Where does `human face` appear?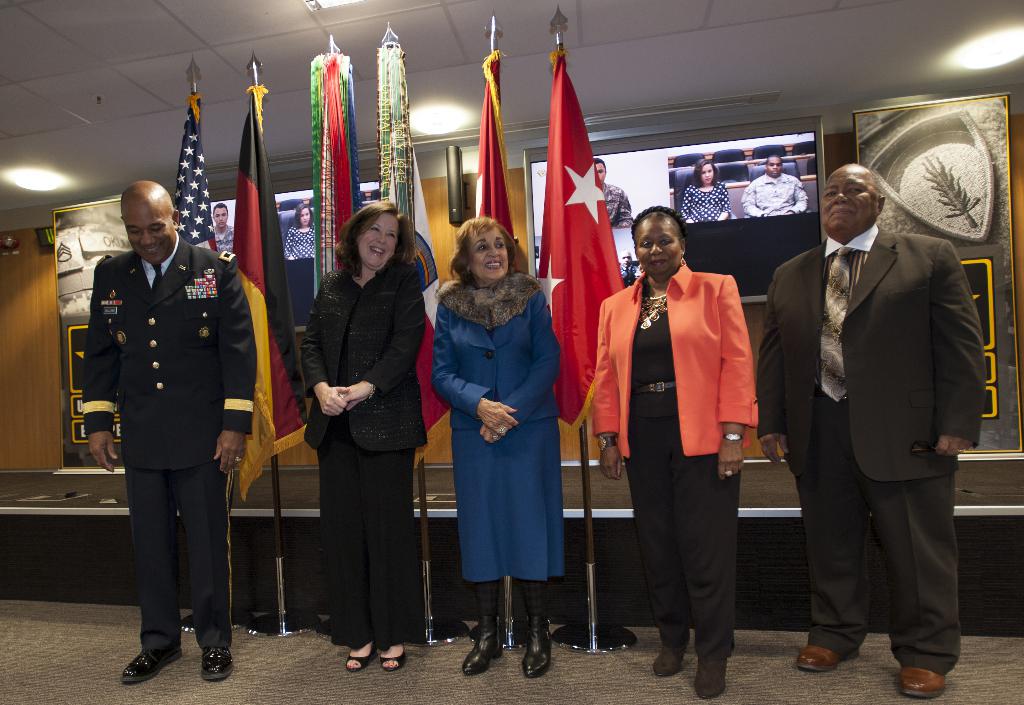
Appears at region(296, 200, 311, 223).
